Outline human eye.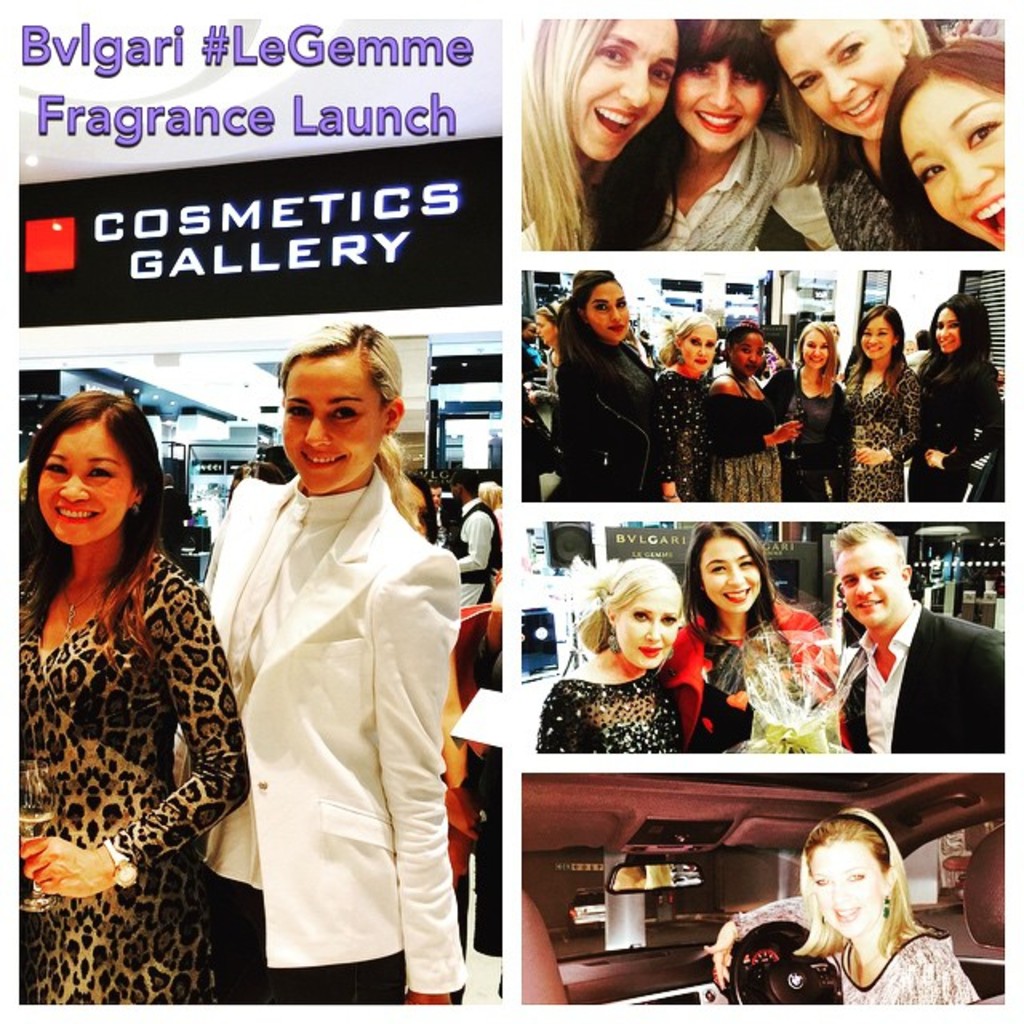
Outline: (936,322,944,331).
